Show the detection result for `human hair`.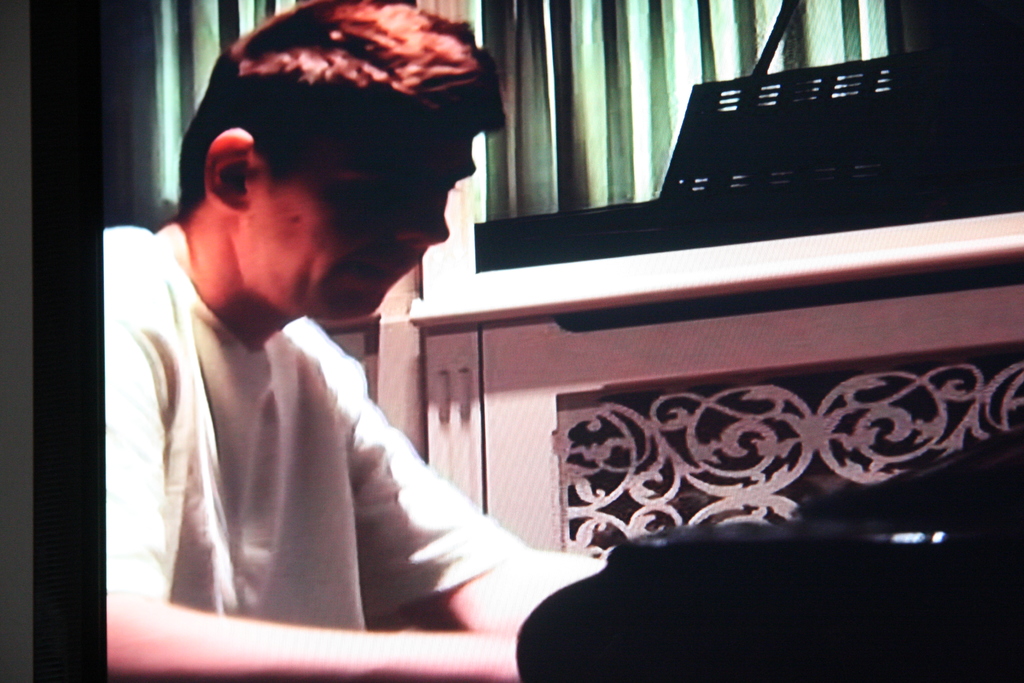
{"x1": 182, "y1": 40, "x2": 468, "y2": 243}.
